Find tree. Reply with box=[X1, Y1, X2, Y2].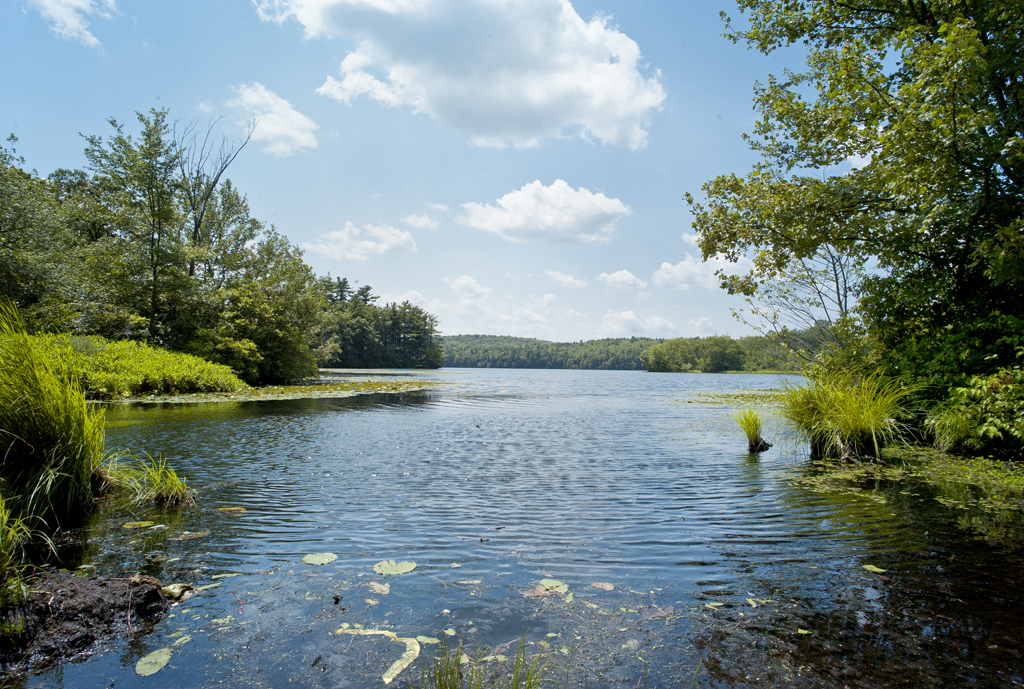
box=[678, 0, 1023, 406].
